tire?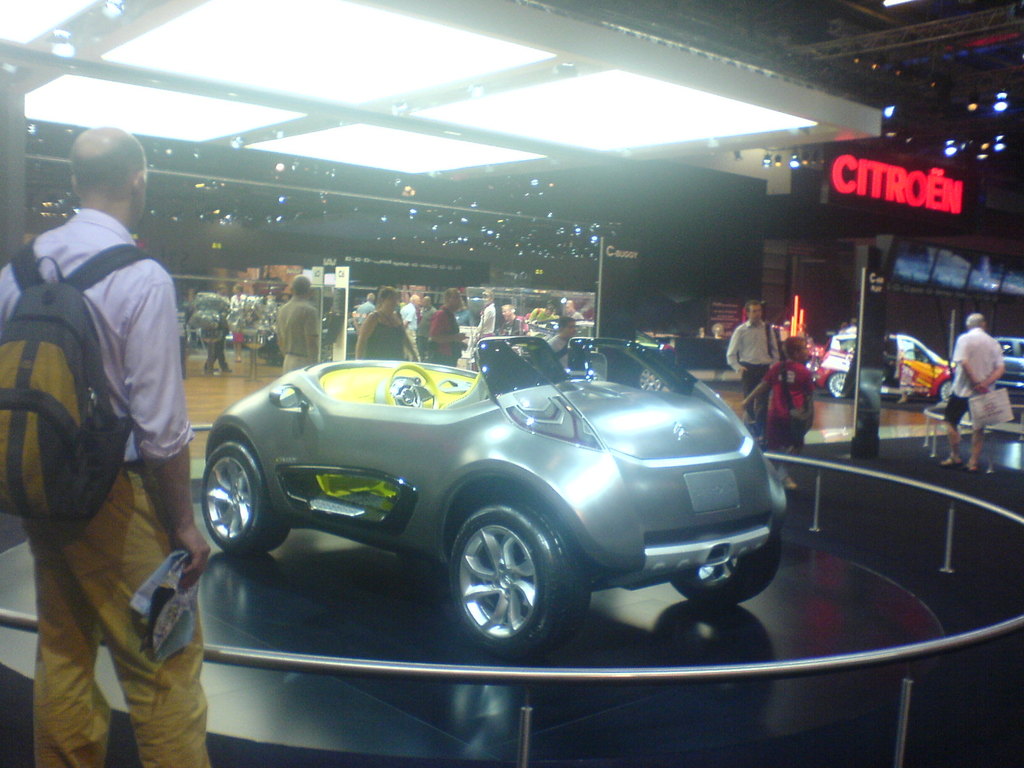
left=671, top=518, right=782, bottom=607
